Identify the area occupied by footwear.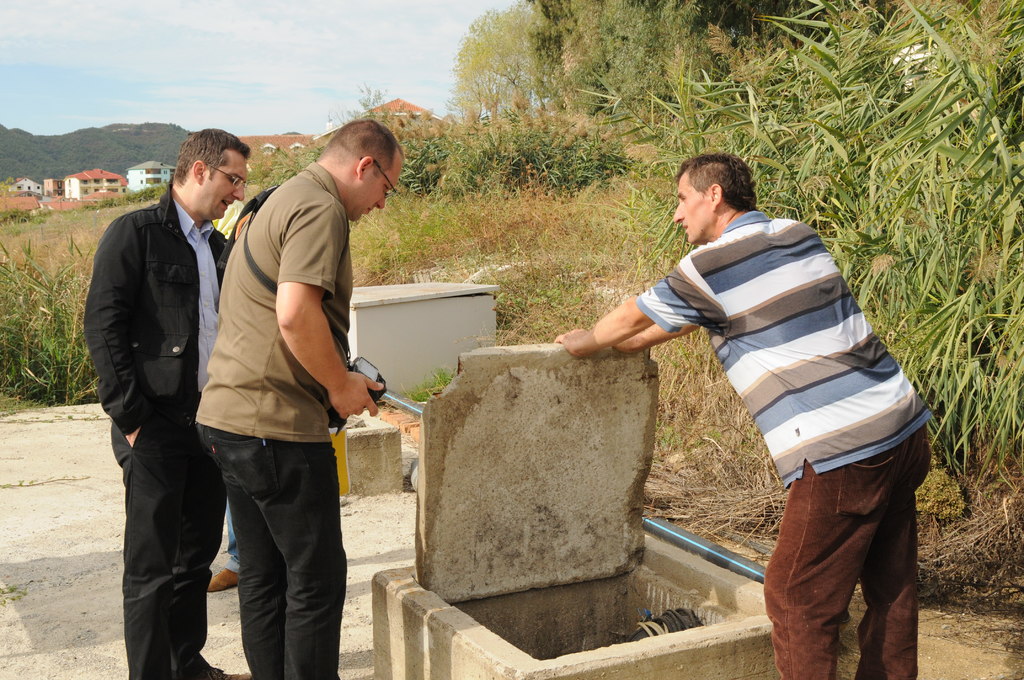
Area: bbox=(202, 565, 241, 592).
